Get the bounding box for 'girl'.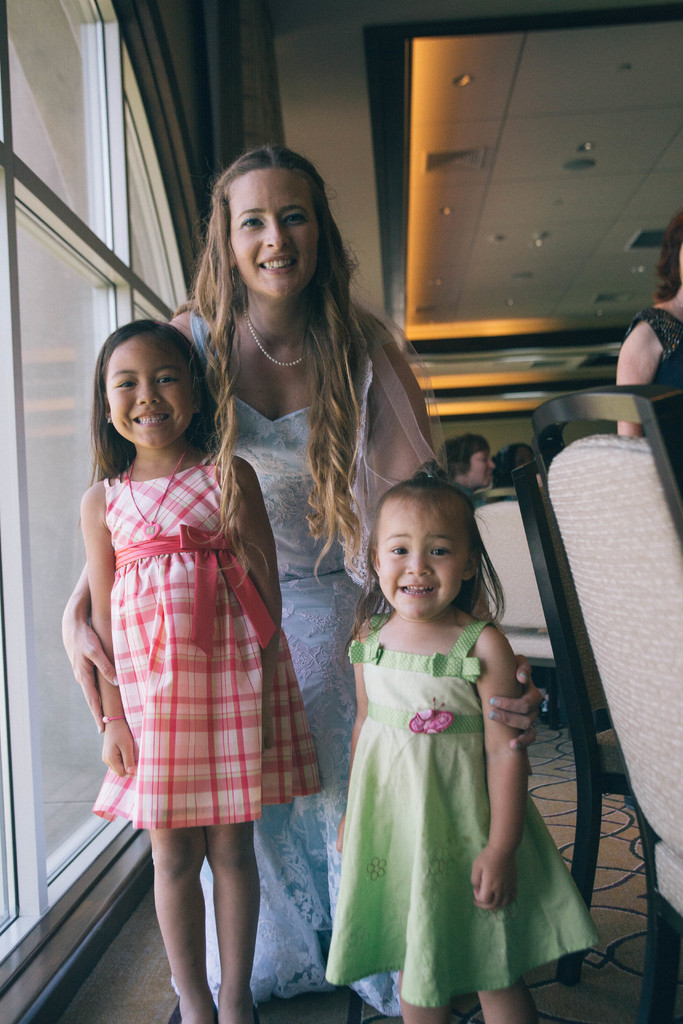
bbox=[327, 484, 600, 1023].
